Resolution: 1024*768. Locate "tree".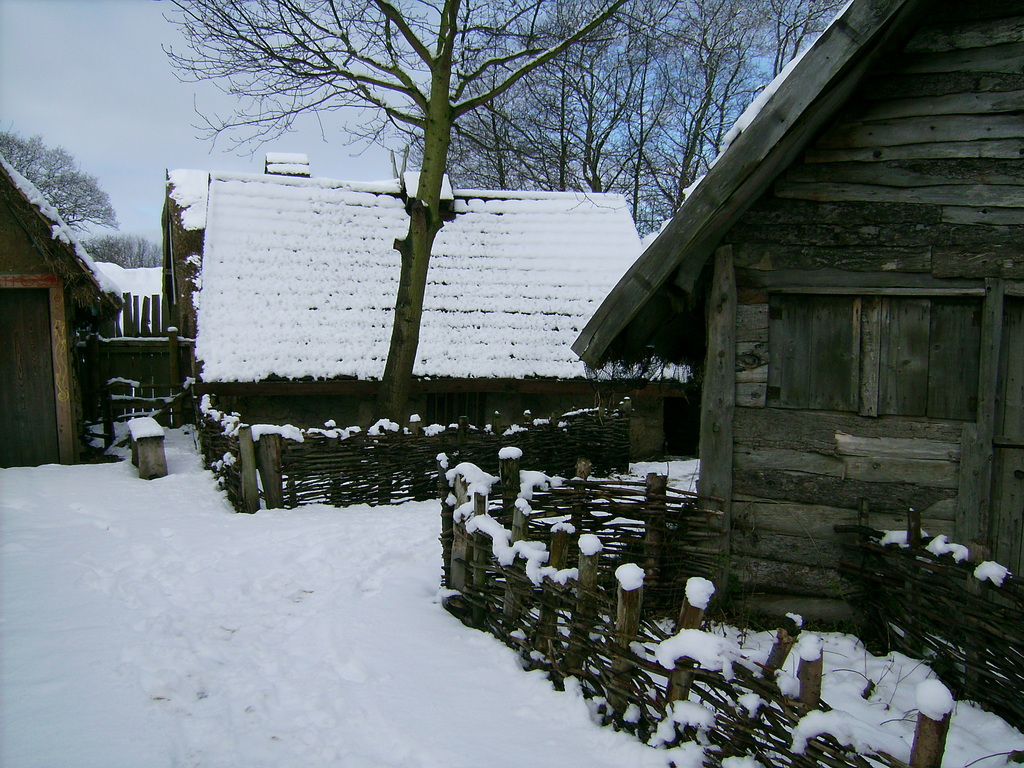
bbox=[0, 125, 113, 234].
